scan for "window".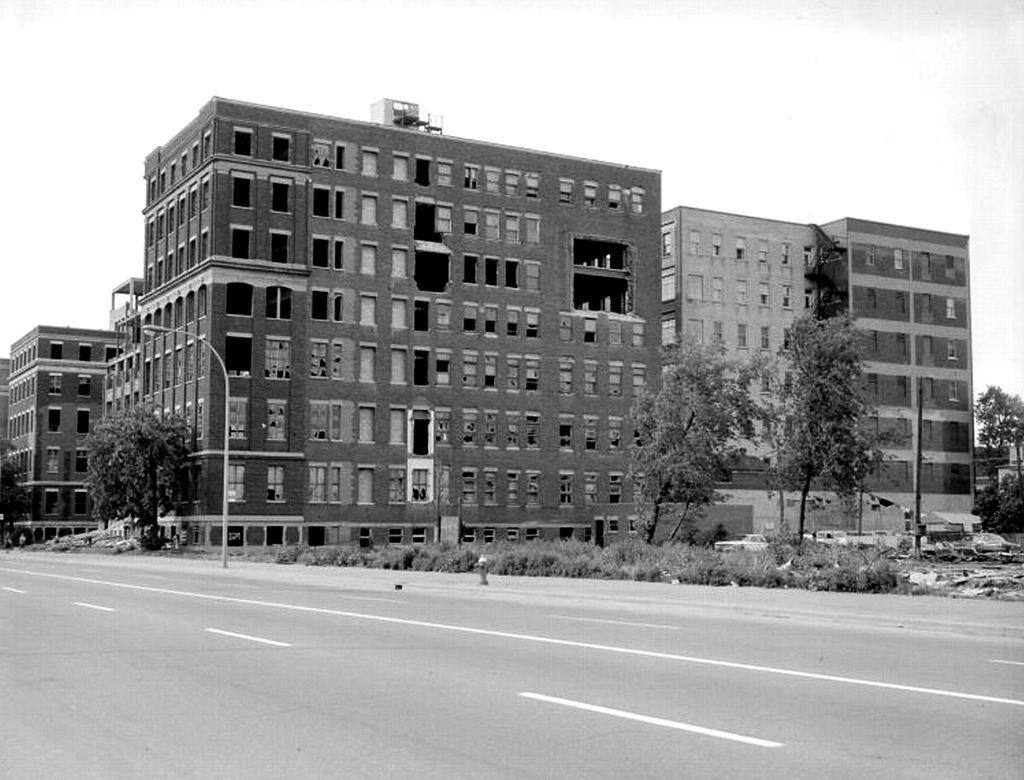
Scan result: [483,167,498,194].
